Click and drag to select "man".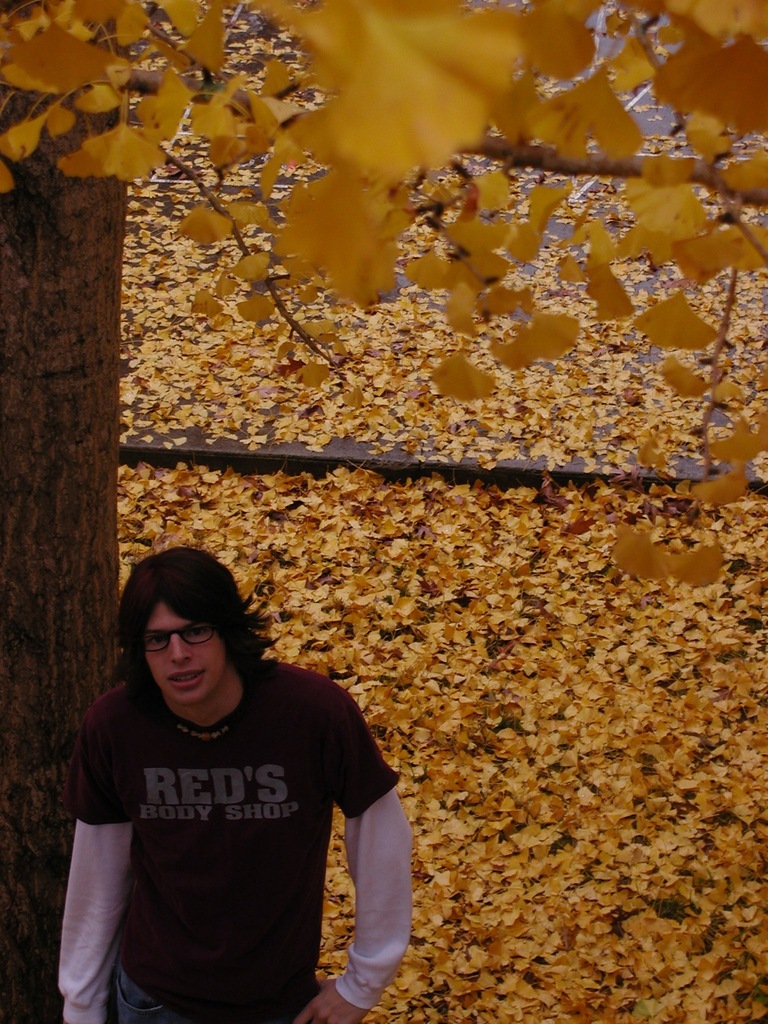
Selection: bbox=(55, 547, 413, 1023).
